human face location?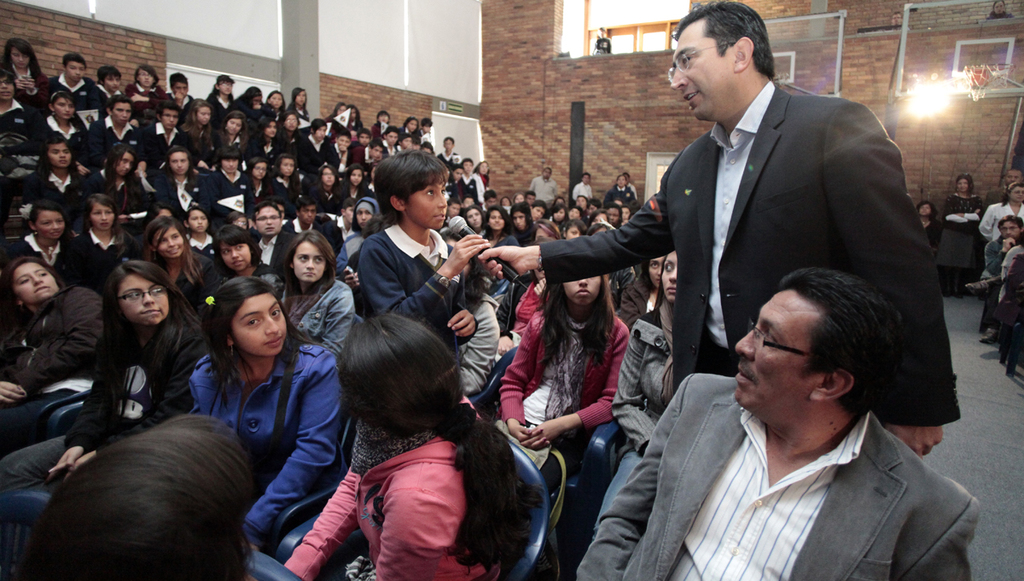
[left=250, top=161, right=267, bottom=179]
